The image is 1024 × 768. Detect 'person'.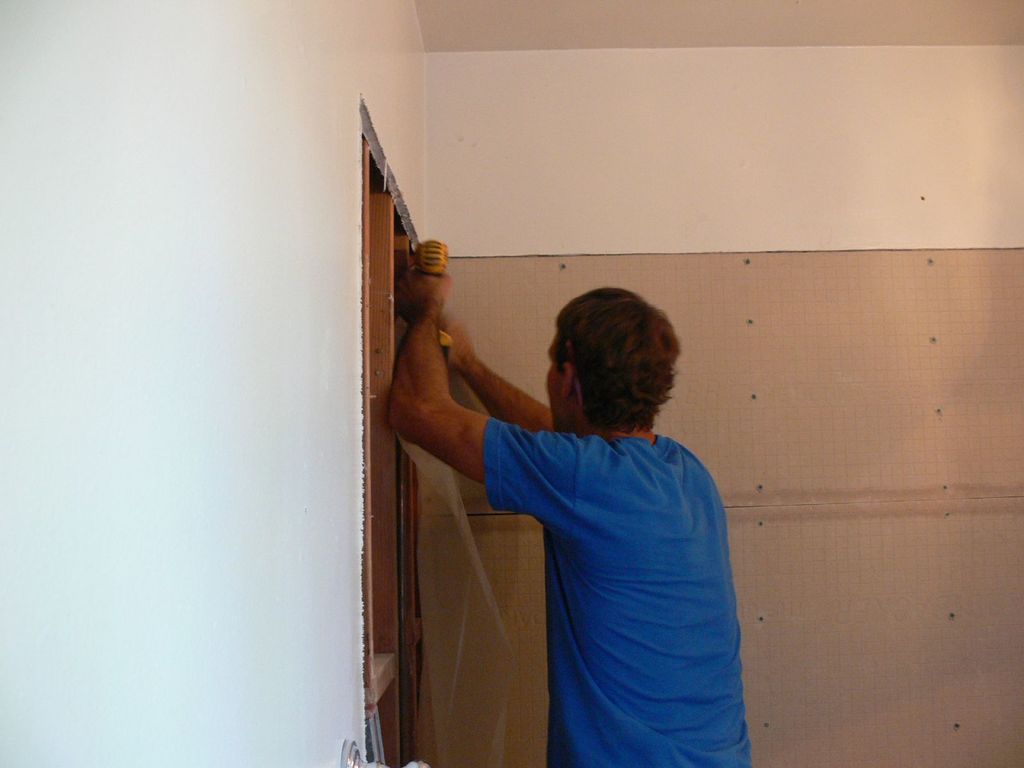
Detection: <box>385,262,746,767</box>.
